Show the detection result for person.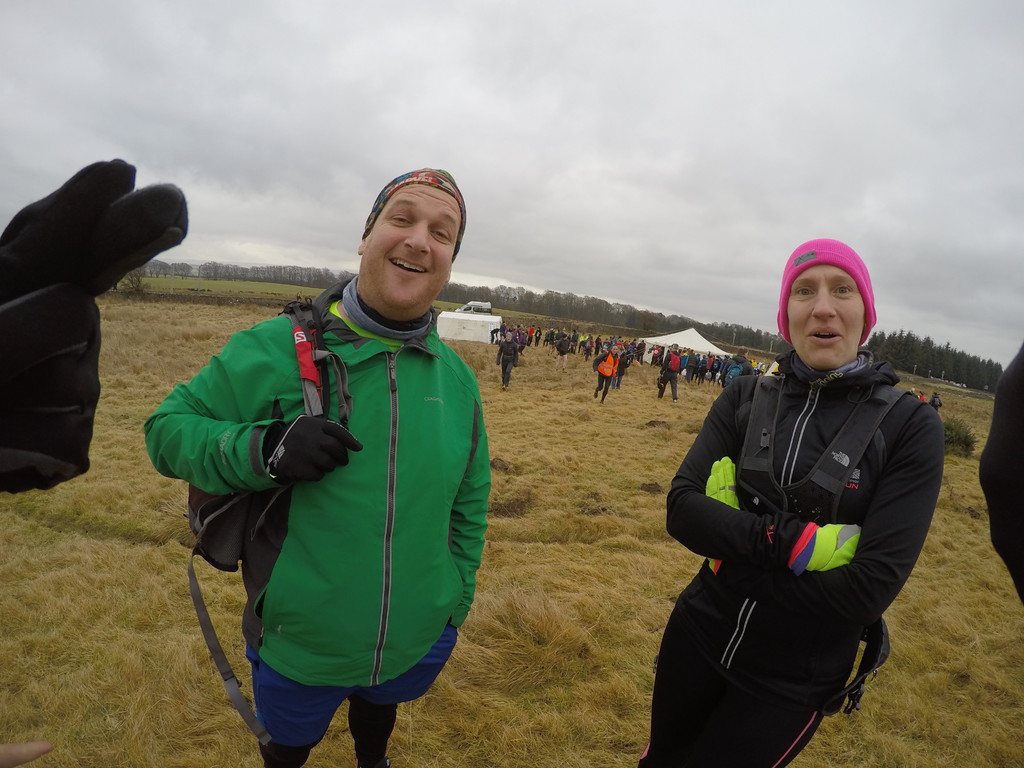
BBox(700, 354, 711, 380).
